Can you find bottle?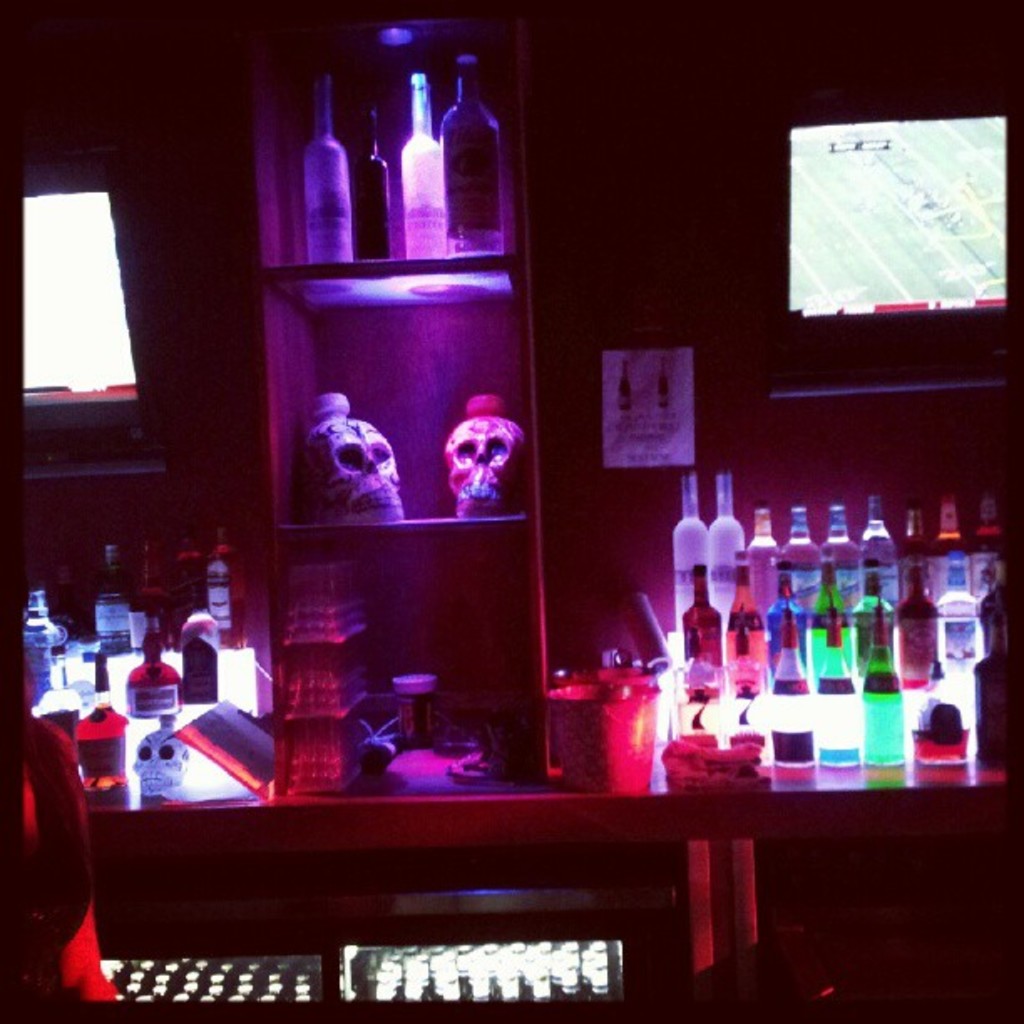
Yes, bounding box: <box>843,609,907,778</box>.
